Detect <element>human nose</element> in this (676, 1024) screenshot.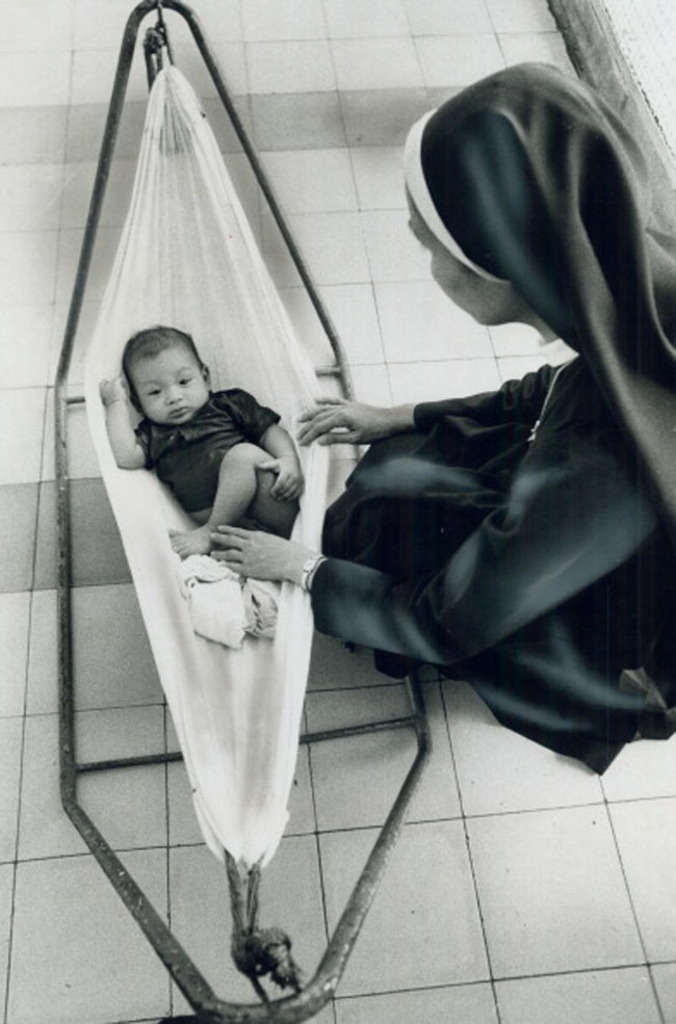
Detection: BBox(161, 385, 183, 403).
